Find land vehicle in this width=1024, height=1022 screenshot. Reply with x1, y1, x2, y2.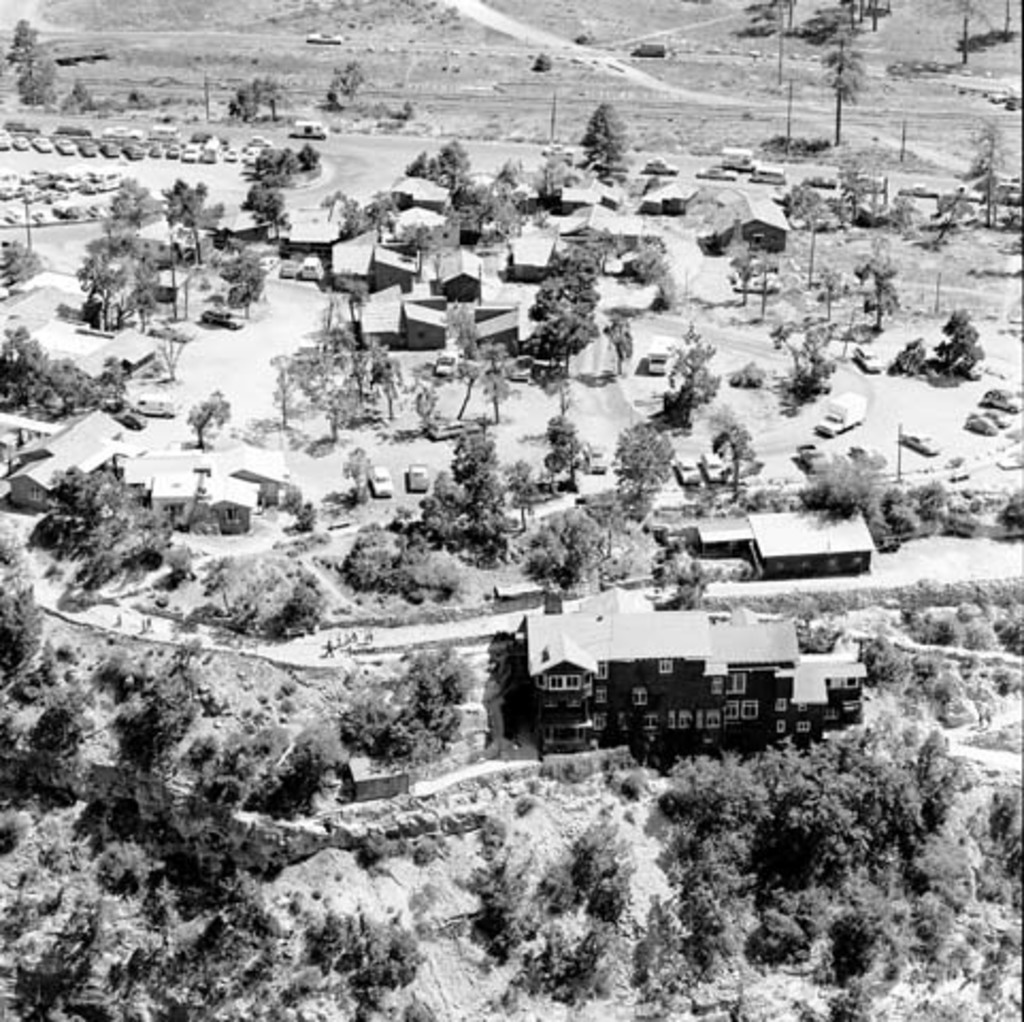
977, 383, 1022, 413.
